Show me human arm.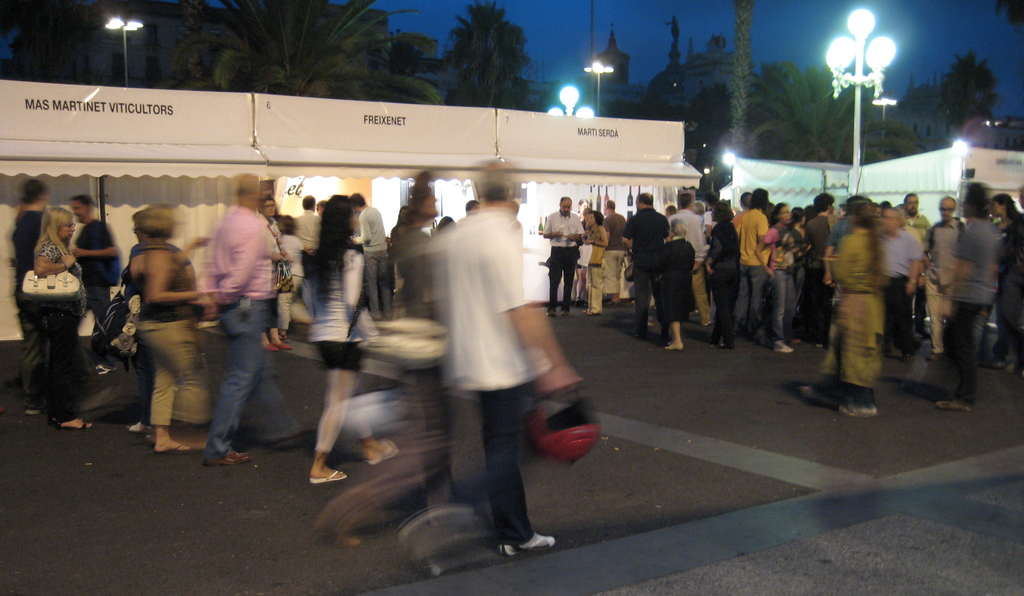
human arm is here: bbox=(148, 249, 204, 305).
